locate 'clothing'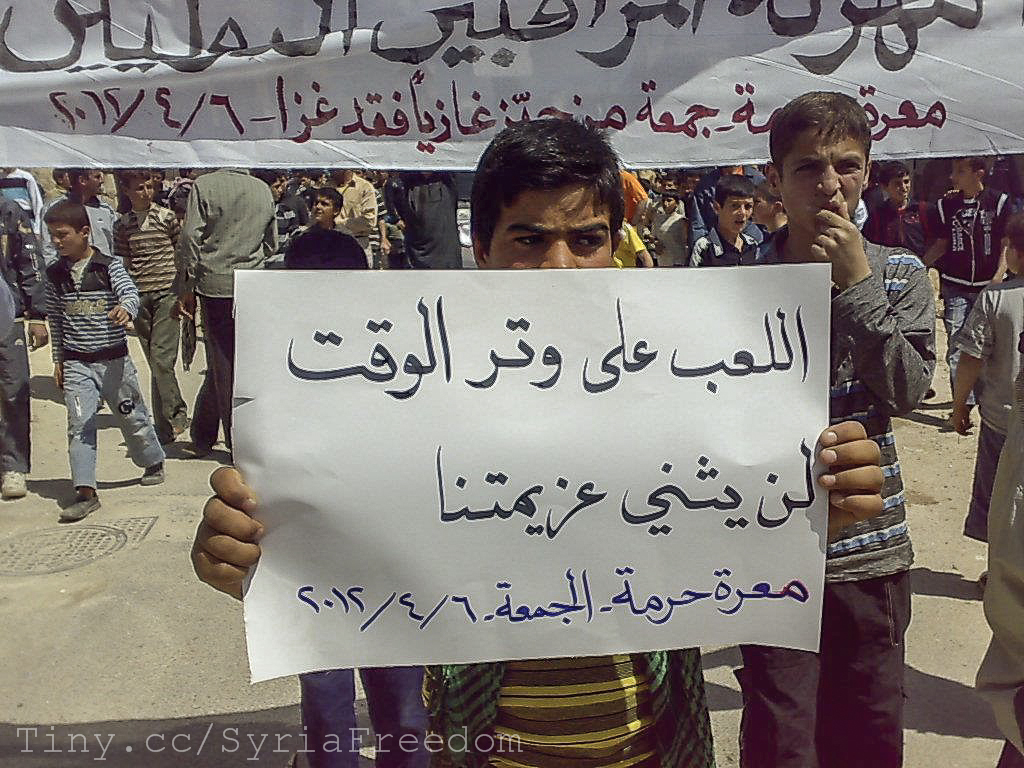
(left=286, top=226, right=372, bottom=270)
